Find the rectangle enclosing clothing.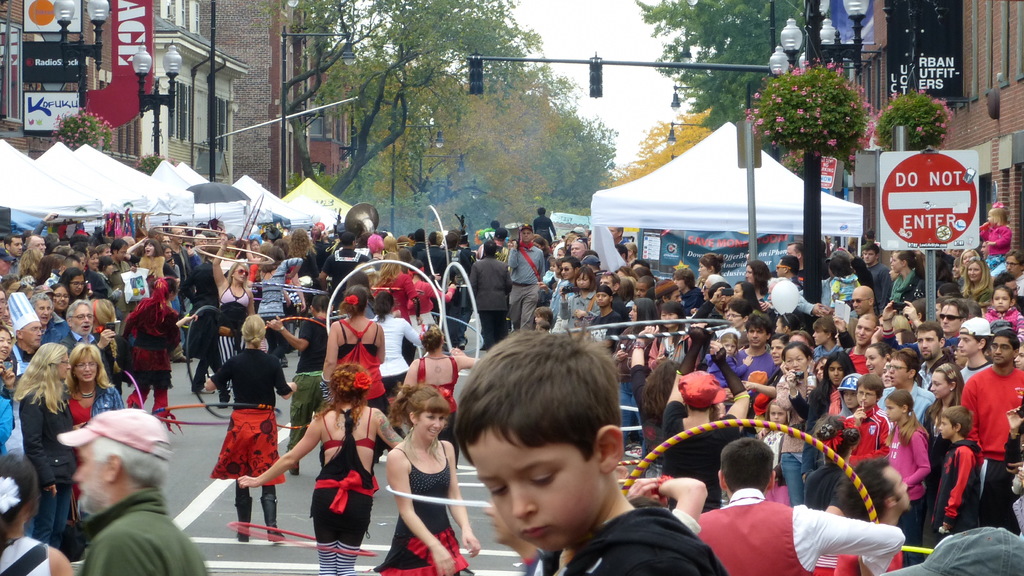
[212,349,294,490].
